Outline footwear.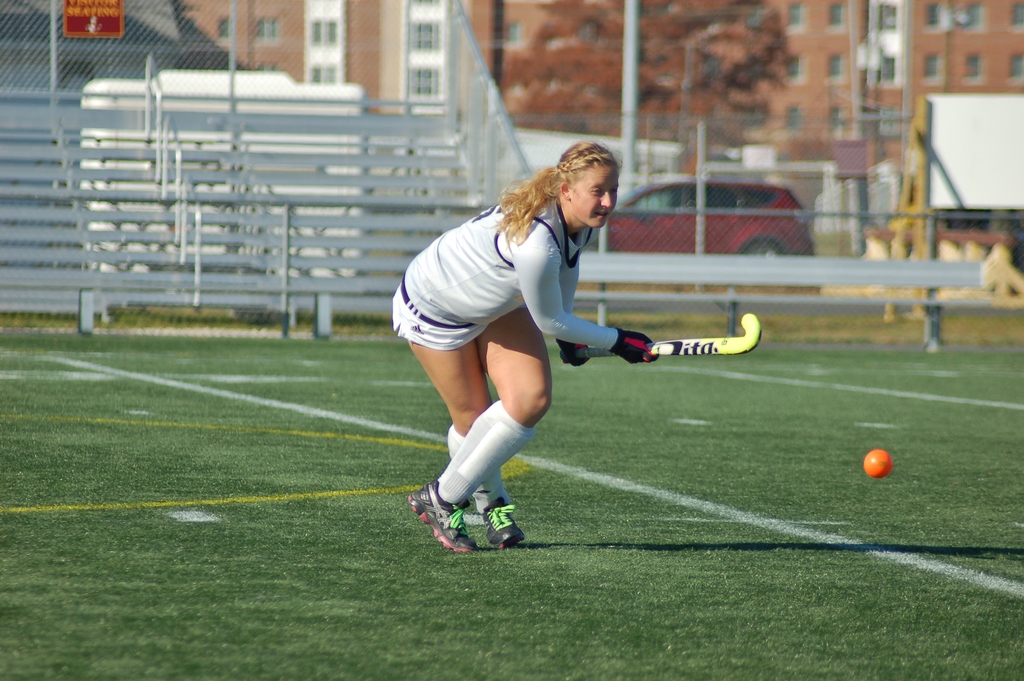
Outline: (442,496,534,552).
